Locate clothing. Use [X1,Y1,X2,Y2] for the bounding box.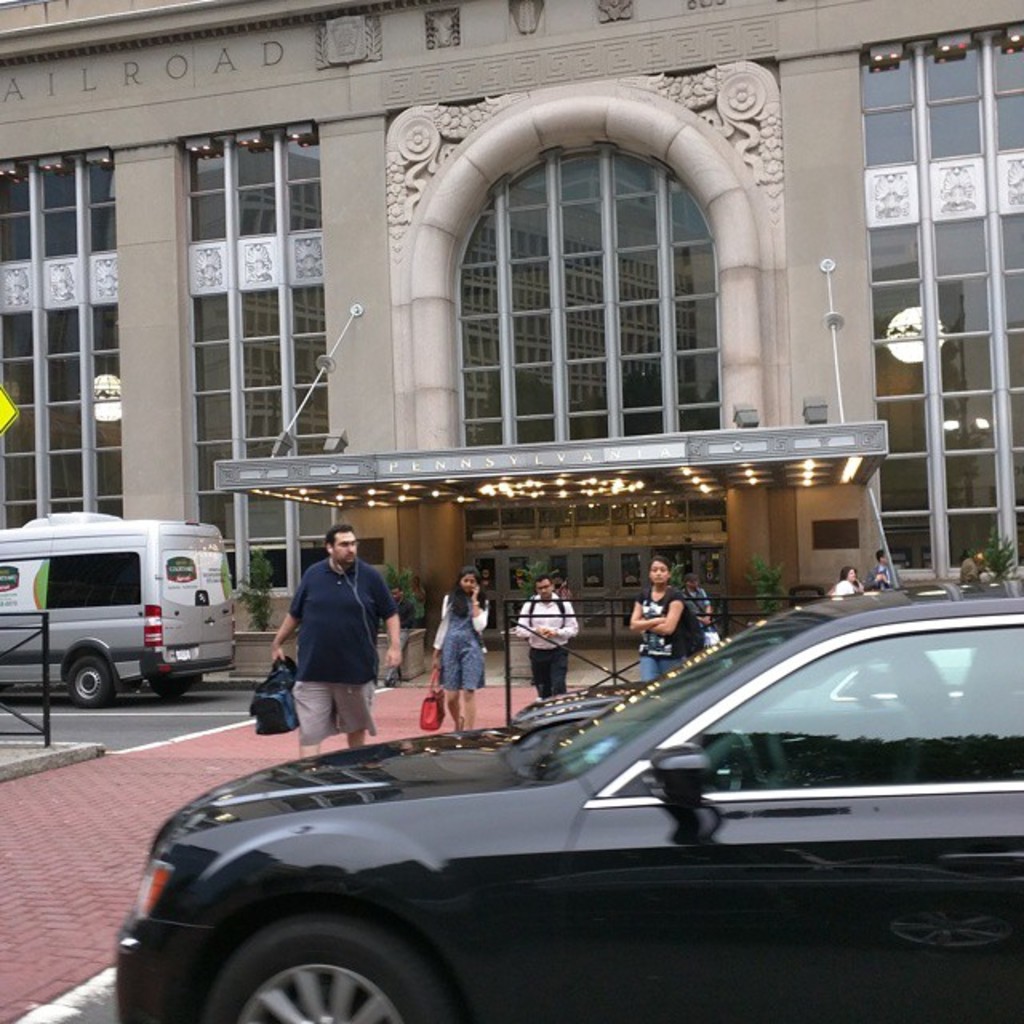
[422,582,491,688].
